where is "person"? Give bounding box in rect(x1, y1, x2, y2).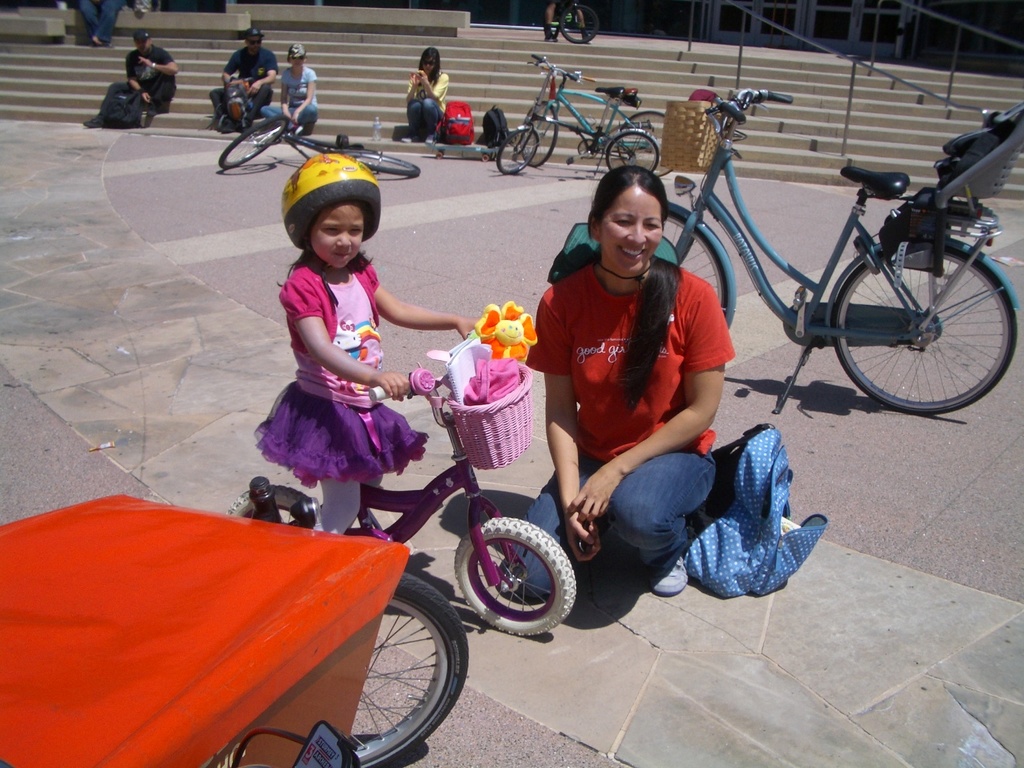
rect(508, 164, 735, 604).
